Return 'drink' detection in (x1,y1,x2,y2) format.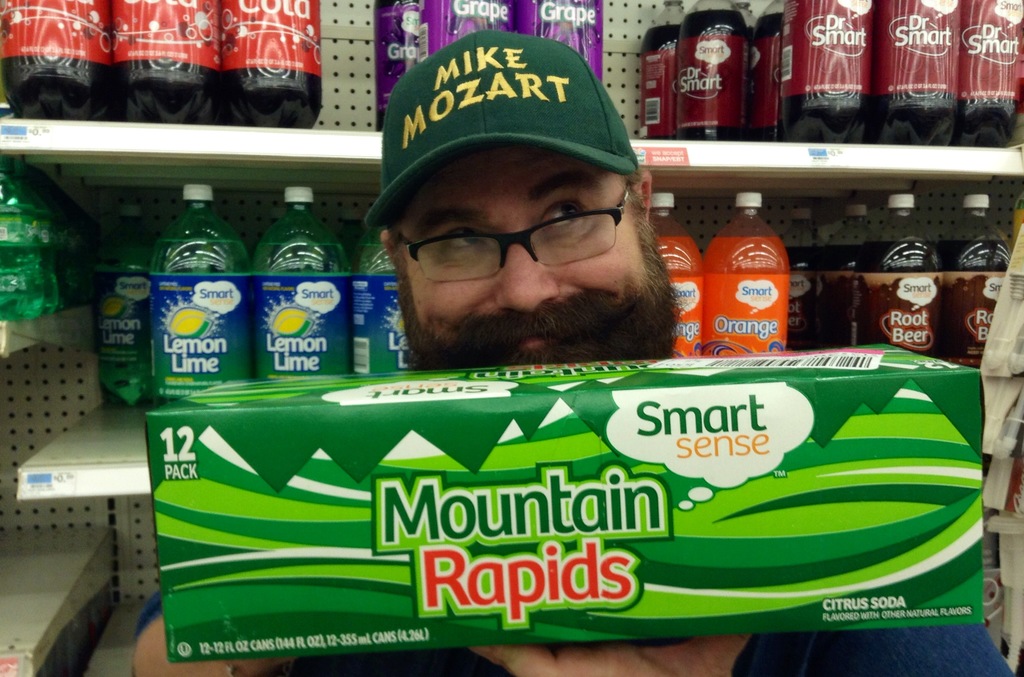
(862,189,947,355).
